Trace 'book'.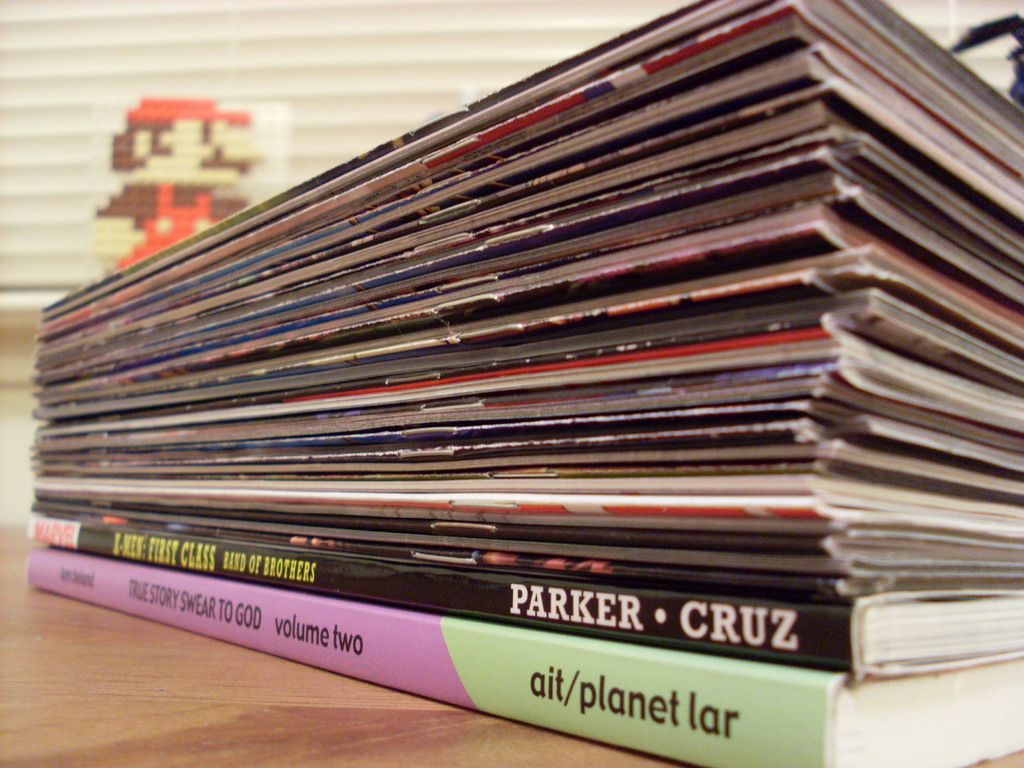
Traced to [26, 544, 1023, 767].
